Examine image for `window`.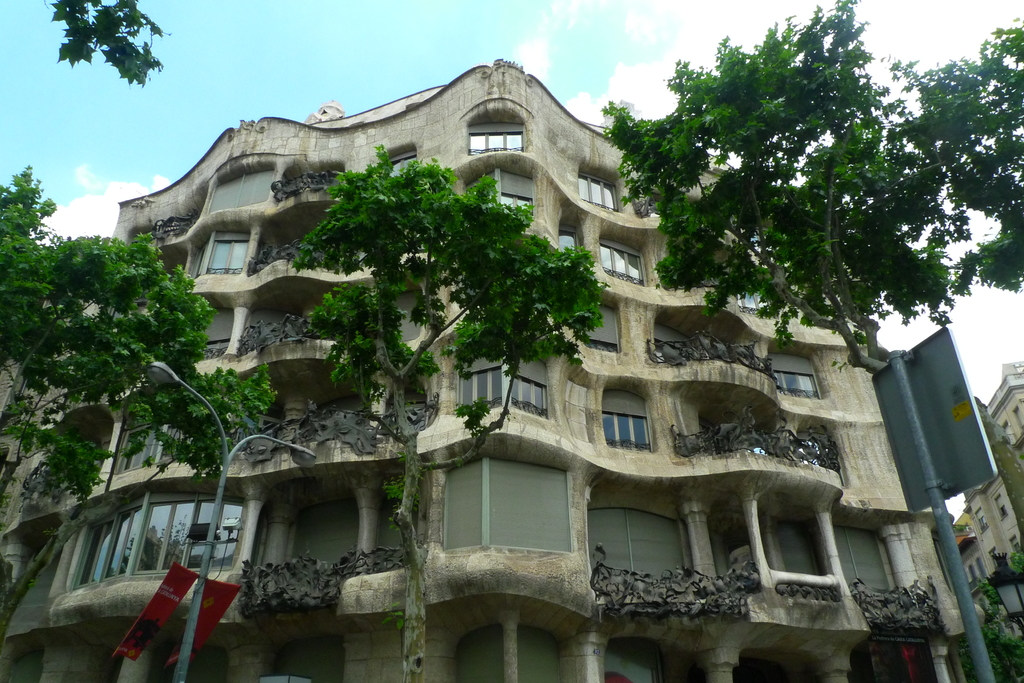
Examination result: <box>598,239,643,282</box>.
